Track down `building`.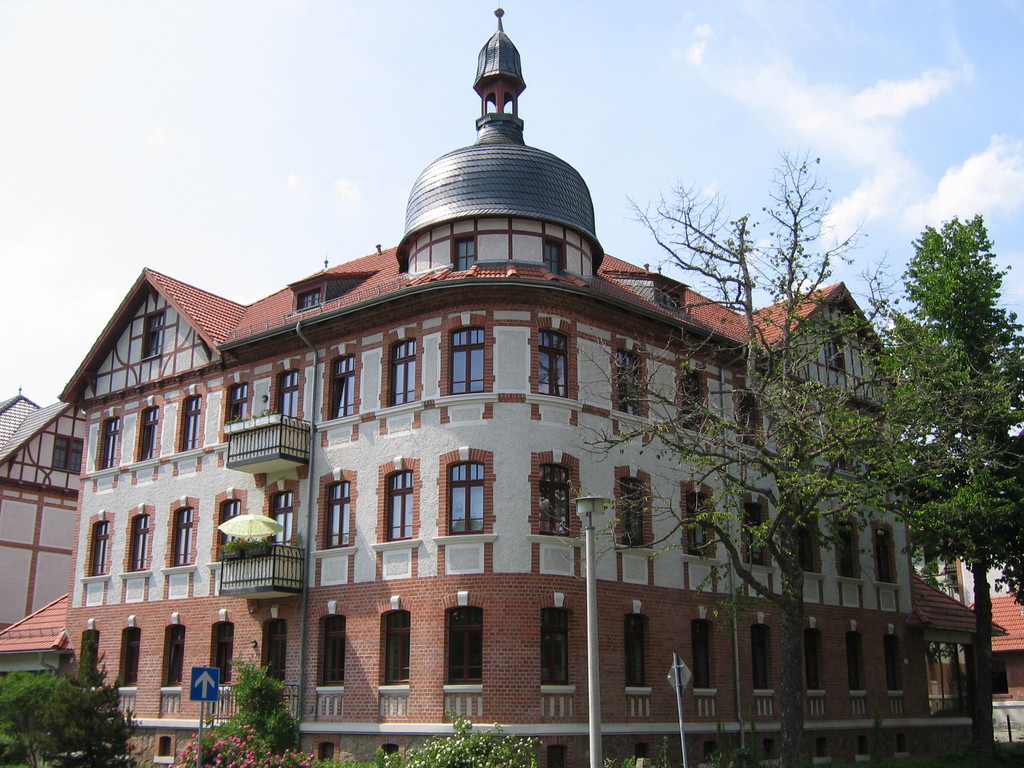
Tracked to BBox(0, 590, 71, 684).
